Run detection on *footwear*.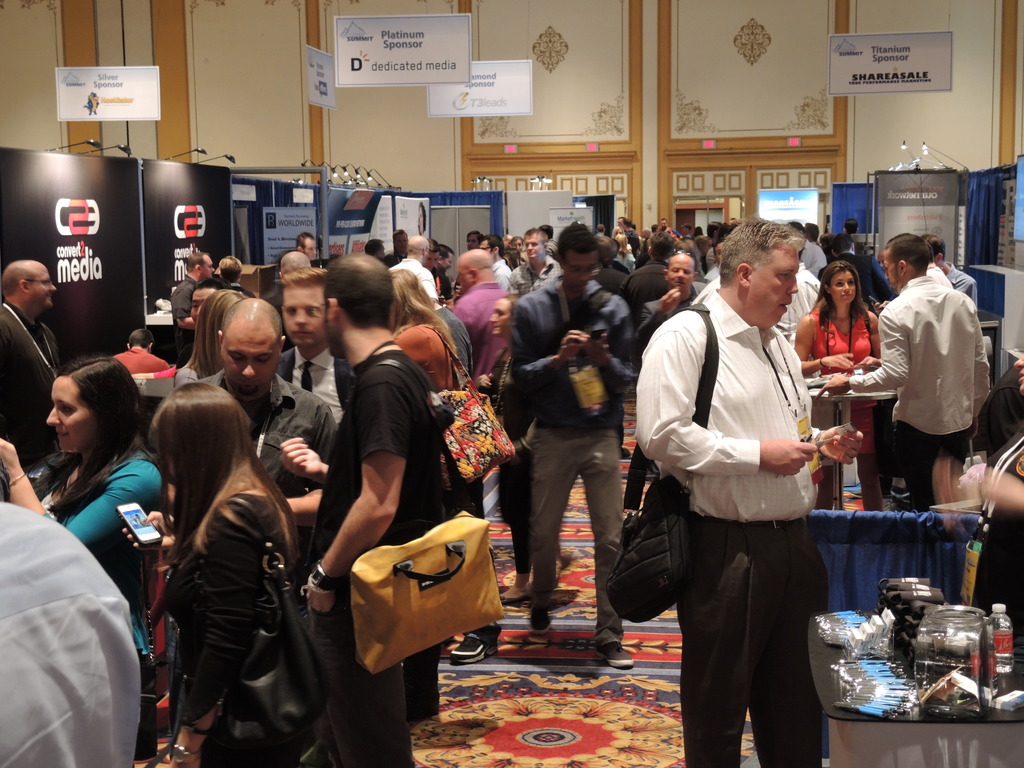
Result: BBox(596, 632, 631, 672).
